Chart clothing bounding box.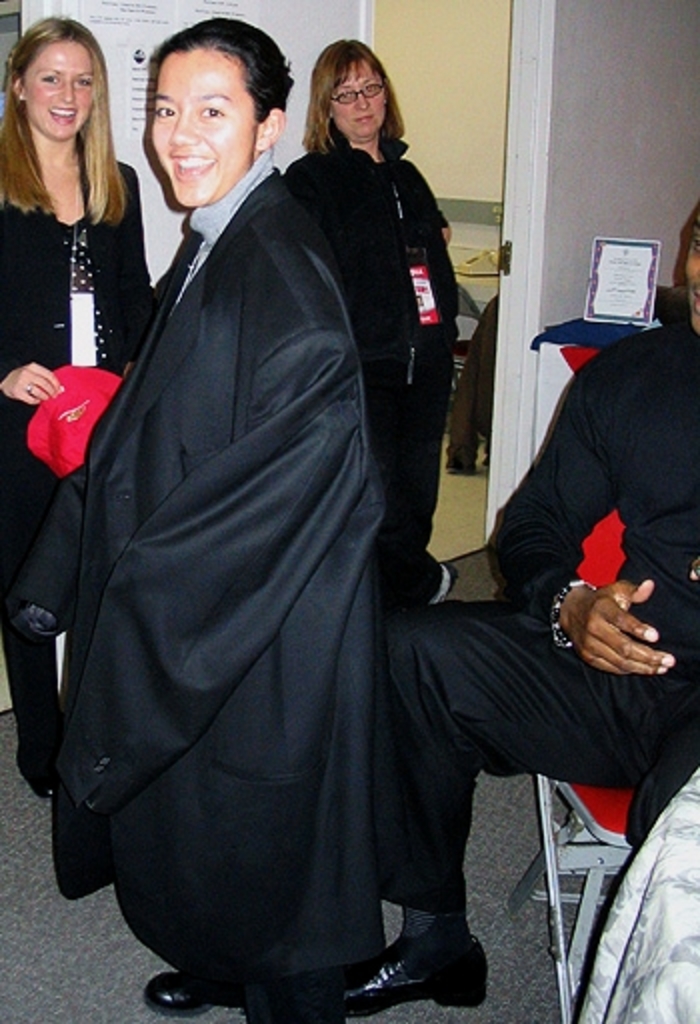
Charted: x1=0, y1=152, x2=168, y2=748.
